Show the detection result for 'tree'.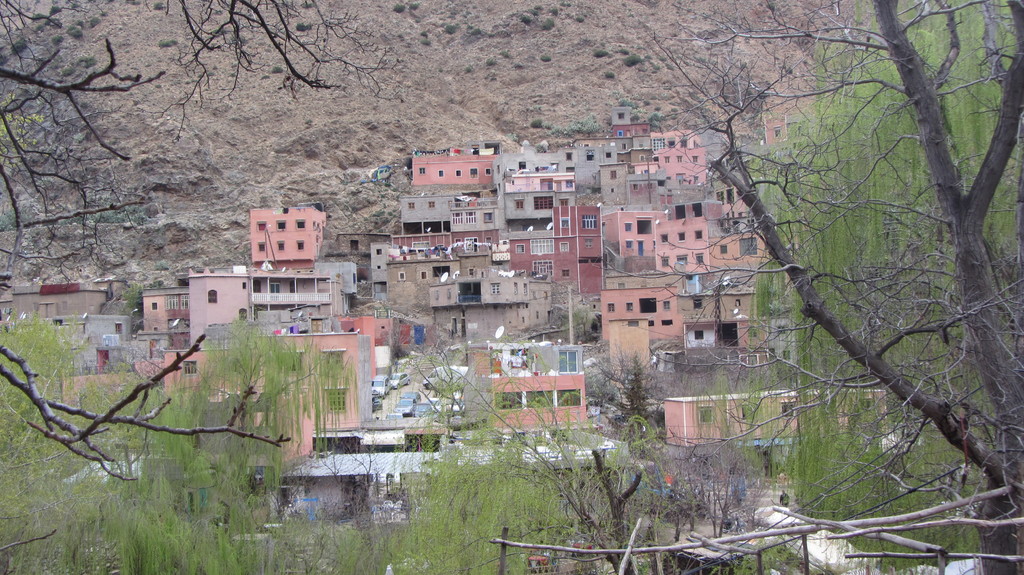
region(750, 0, 1023, 574).
